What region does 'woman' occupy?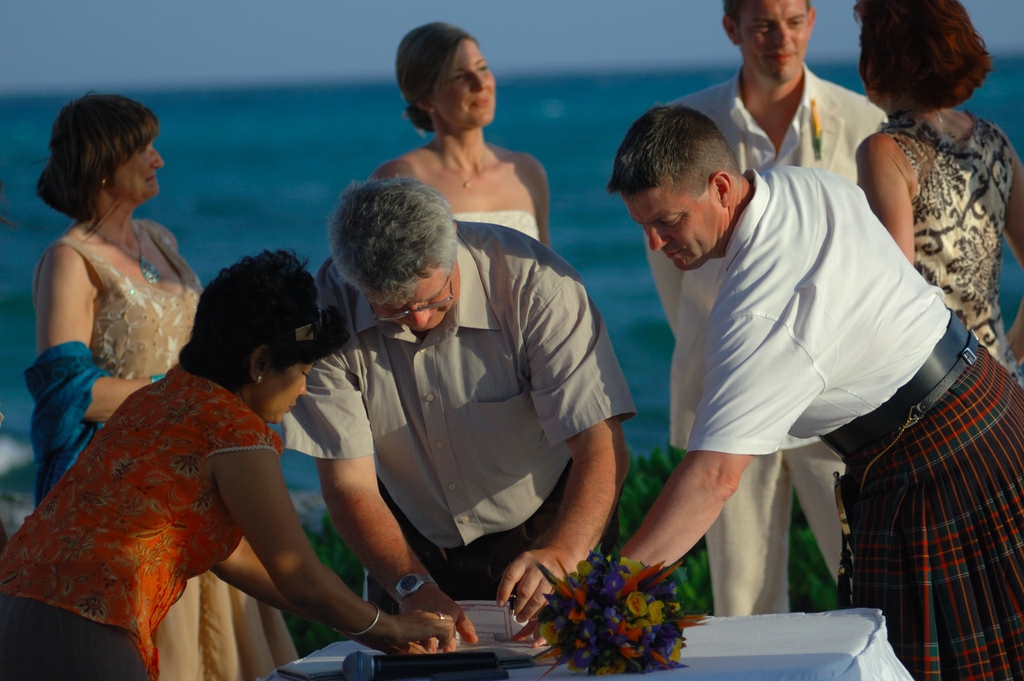
region(372, 19, 551, 245).
